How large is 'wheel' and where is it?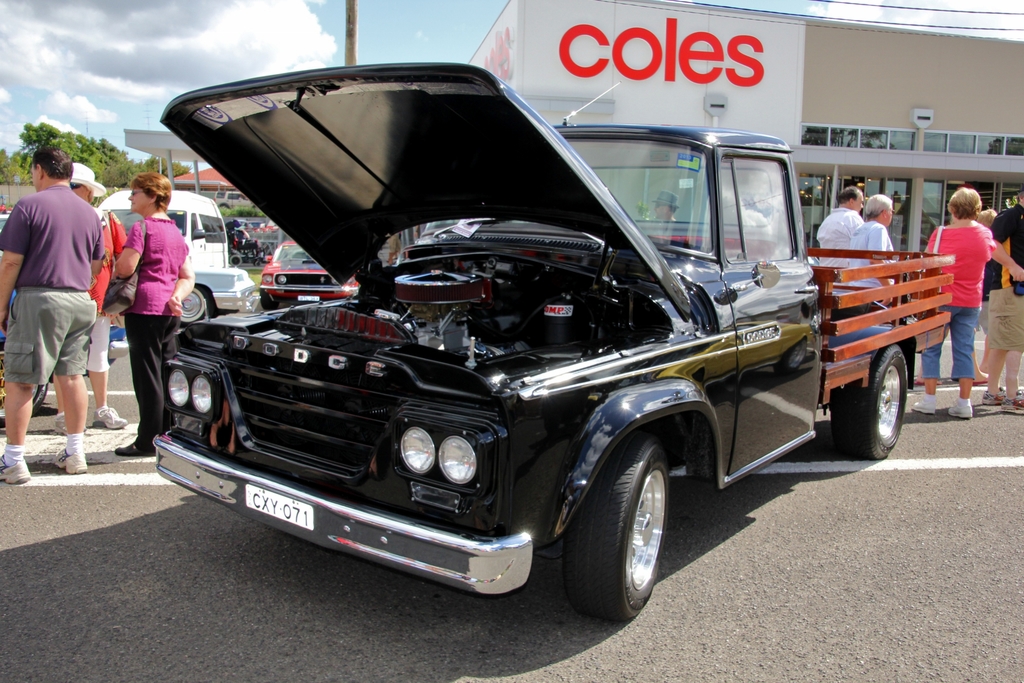
Bounding box: crop(257, 292, 283, 309).
